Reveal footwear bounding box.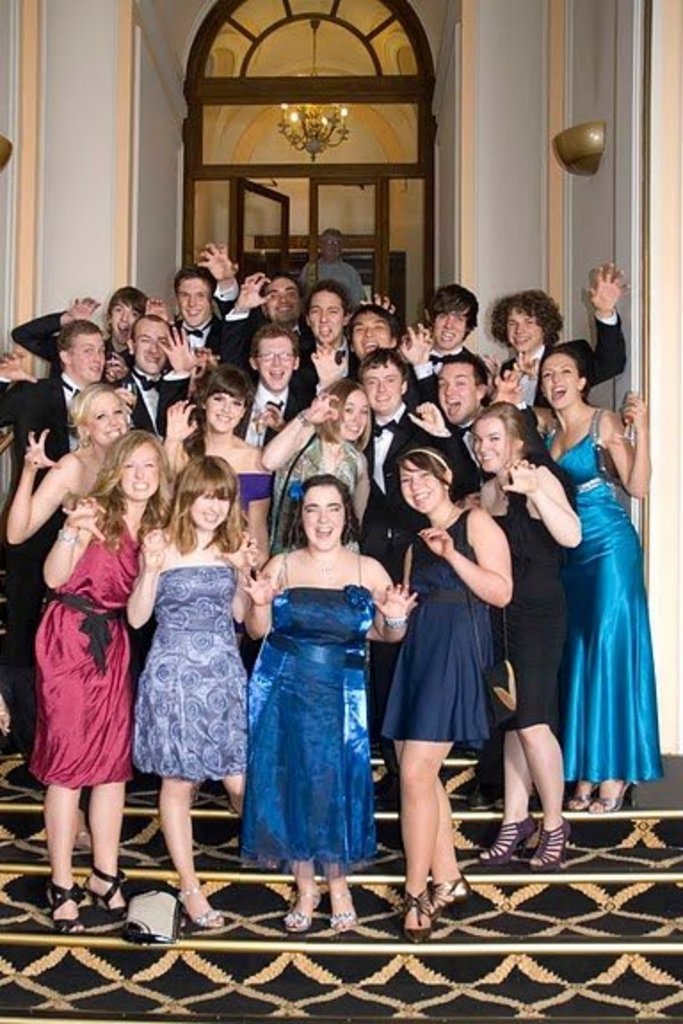
Revealed: [89,862,130,910].
